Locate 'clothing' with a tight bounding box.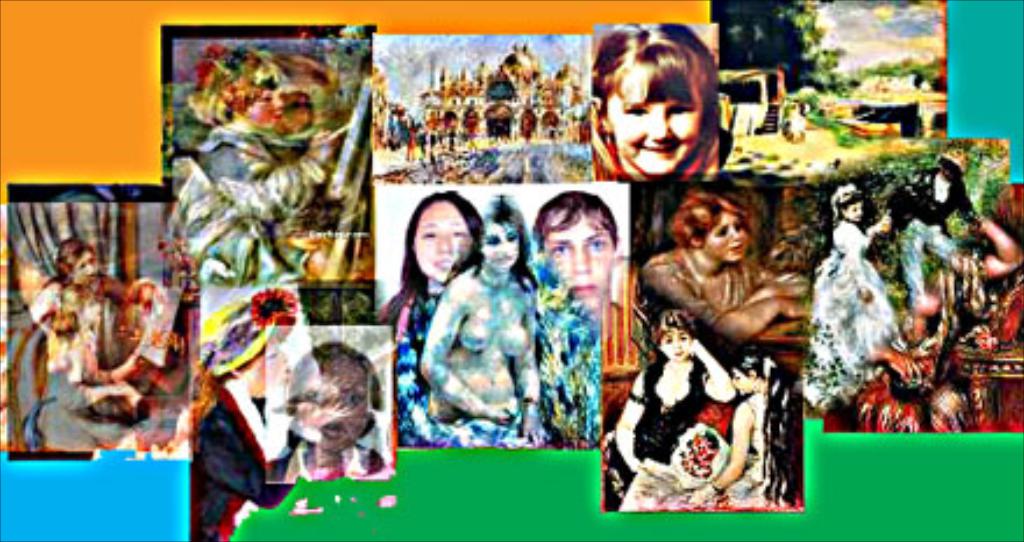
[796,221,894,414].
